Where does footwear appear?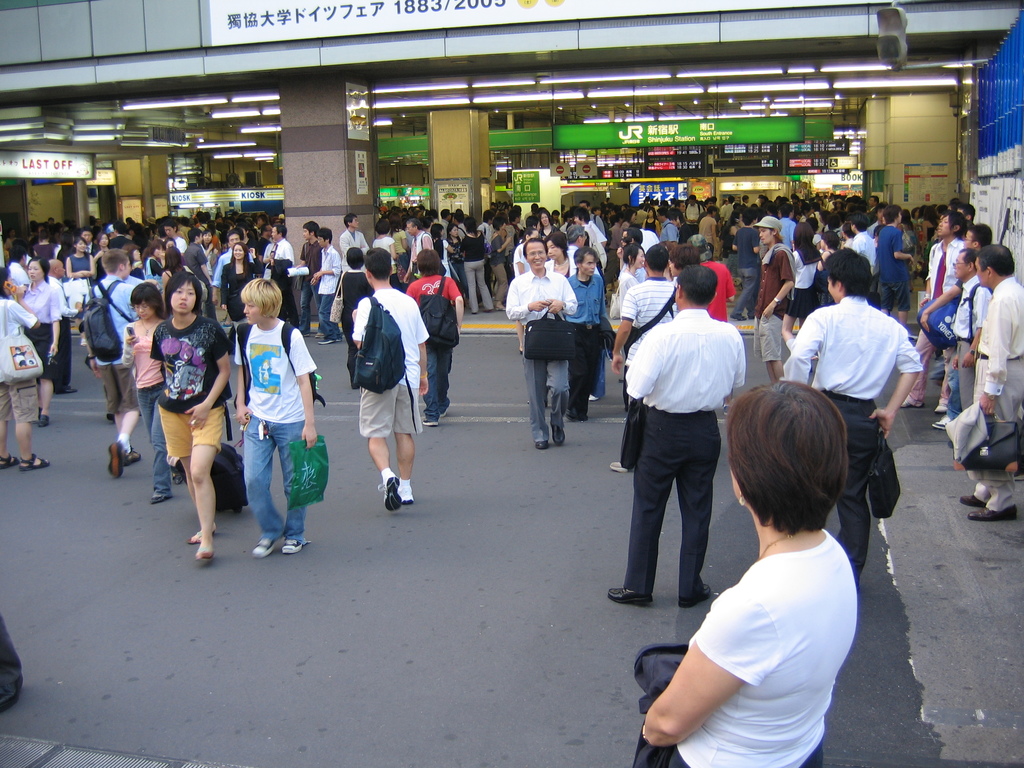
Appears at x1=960, y1=497, x2=980, y2=505.
